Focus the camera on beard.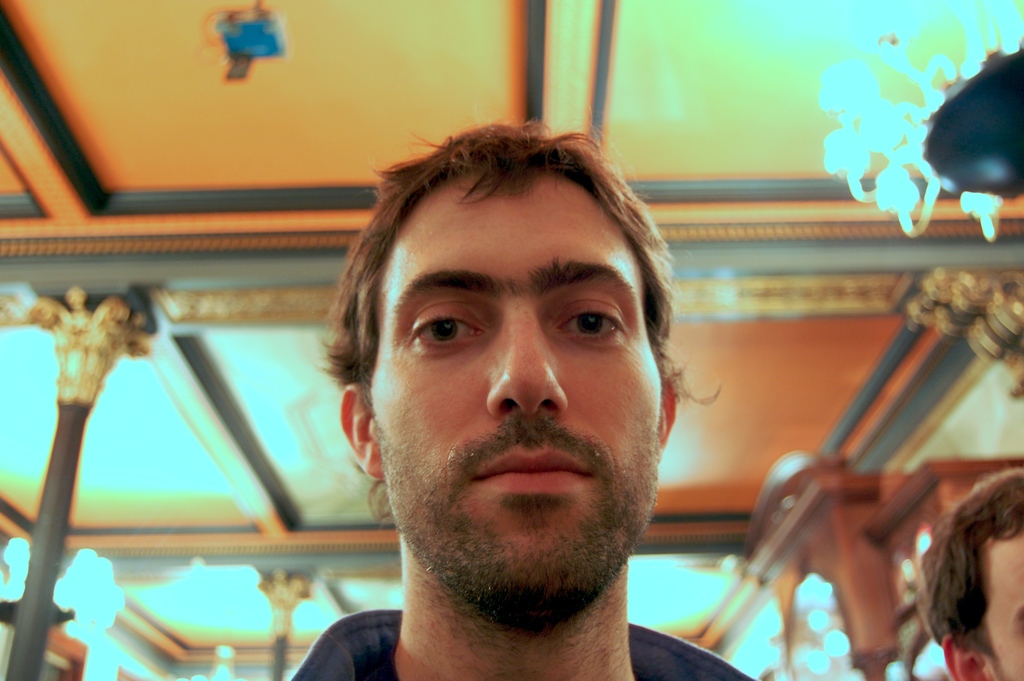
Focus region: 351 390 694 644.
